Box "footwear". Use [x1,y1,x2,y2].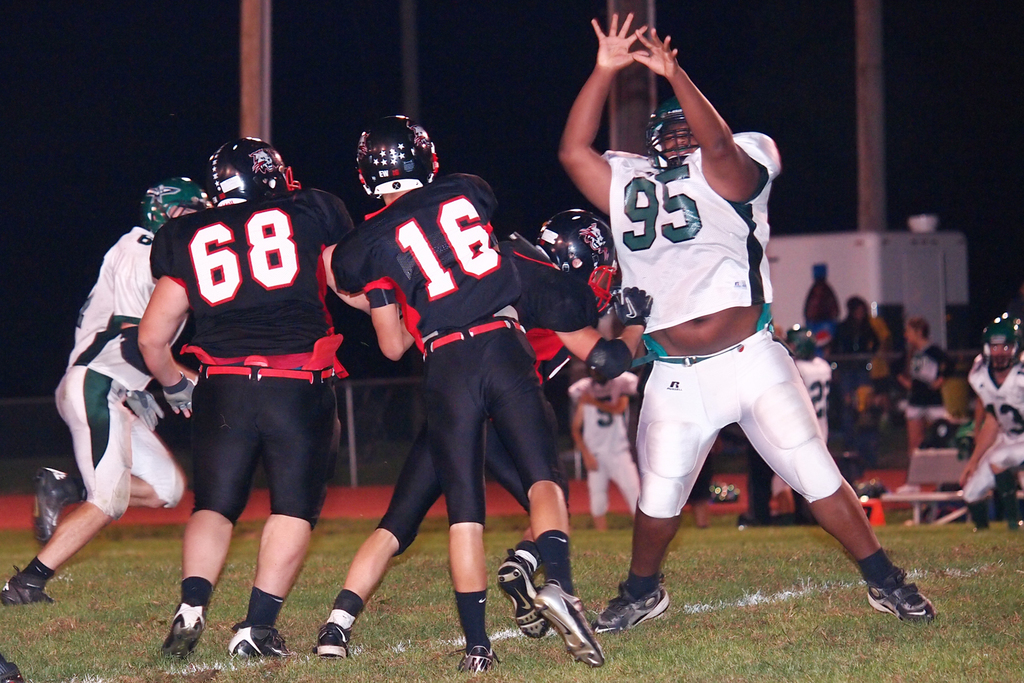
[0,657,24,682].
